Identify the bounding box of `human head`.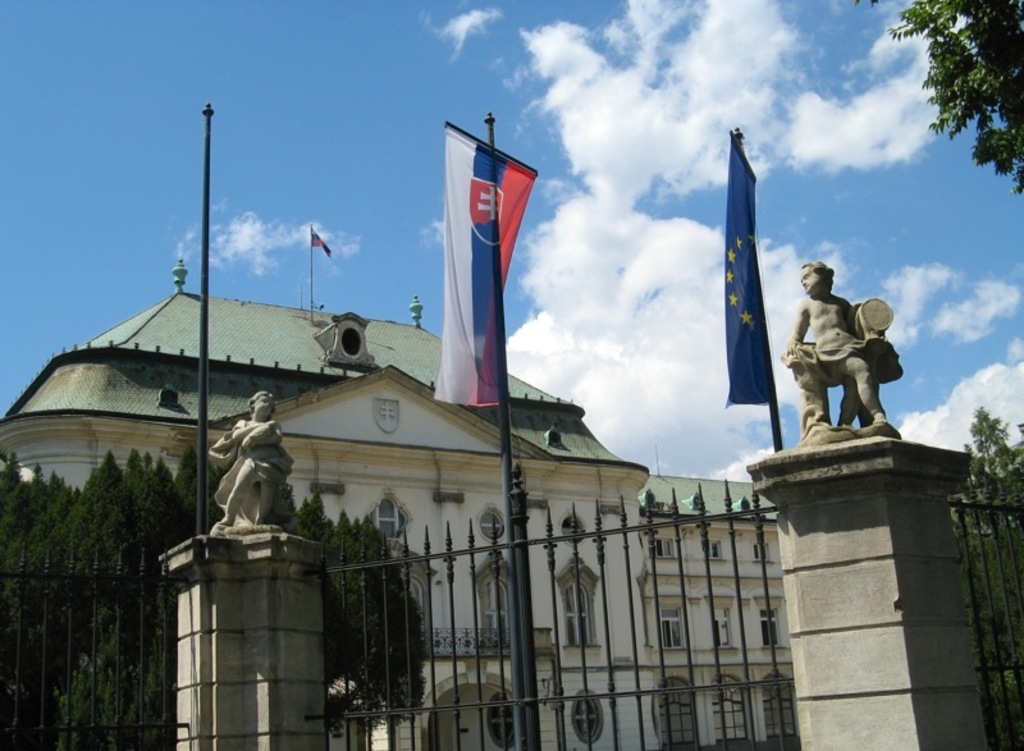
250,389,276,416.
